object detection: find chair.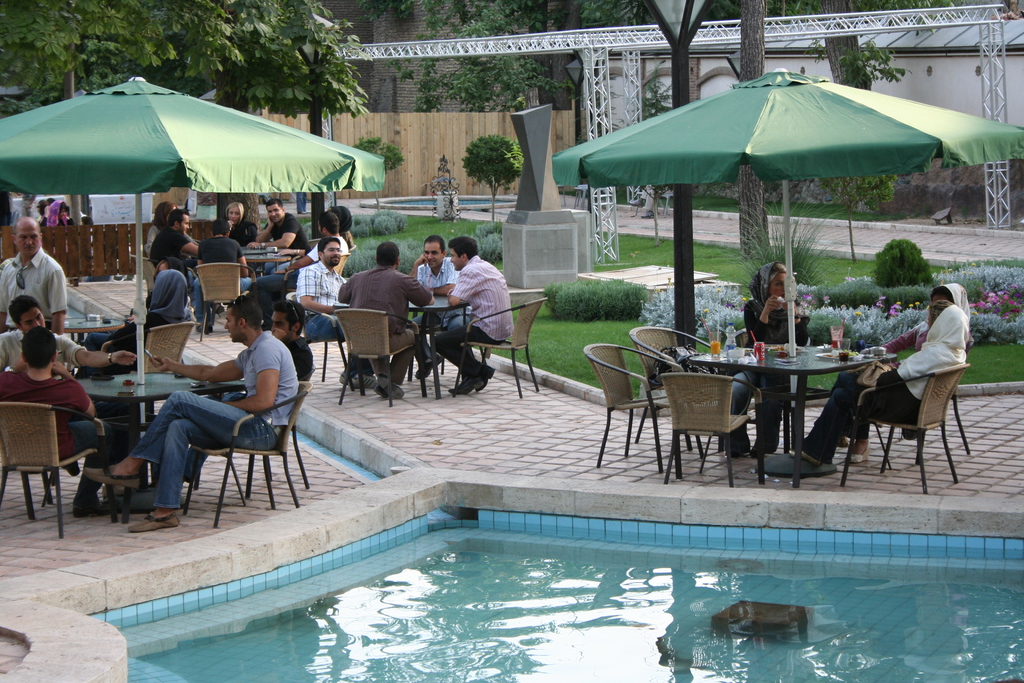
{"left": 191, "top": 262, "right": 255, "bottom": 343}.
